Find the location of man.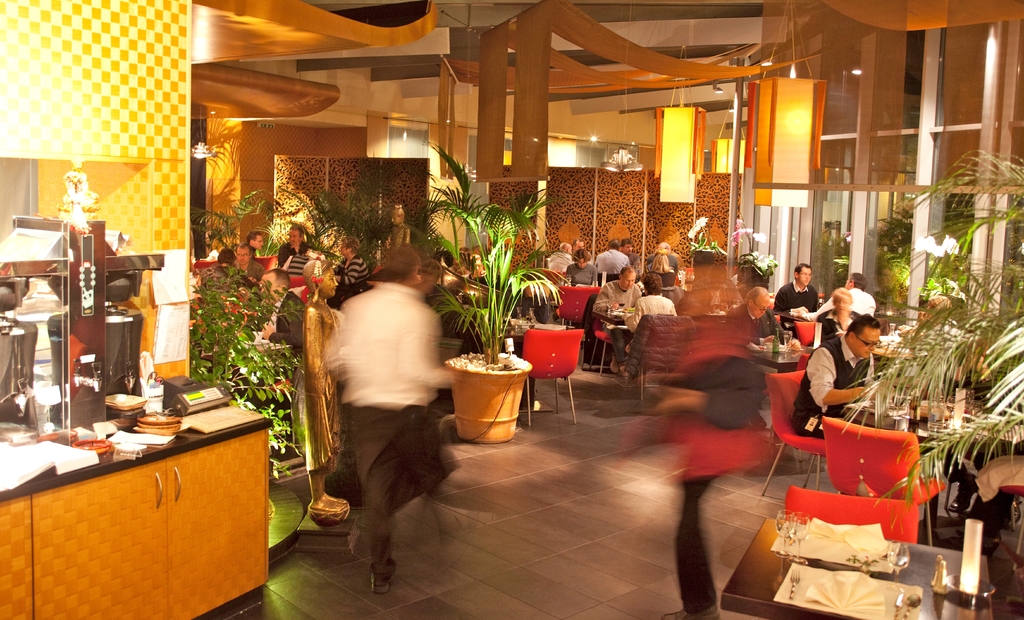
Location: [277,227,315,268].
